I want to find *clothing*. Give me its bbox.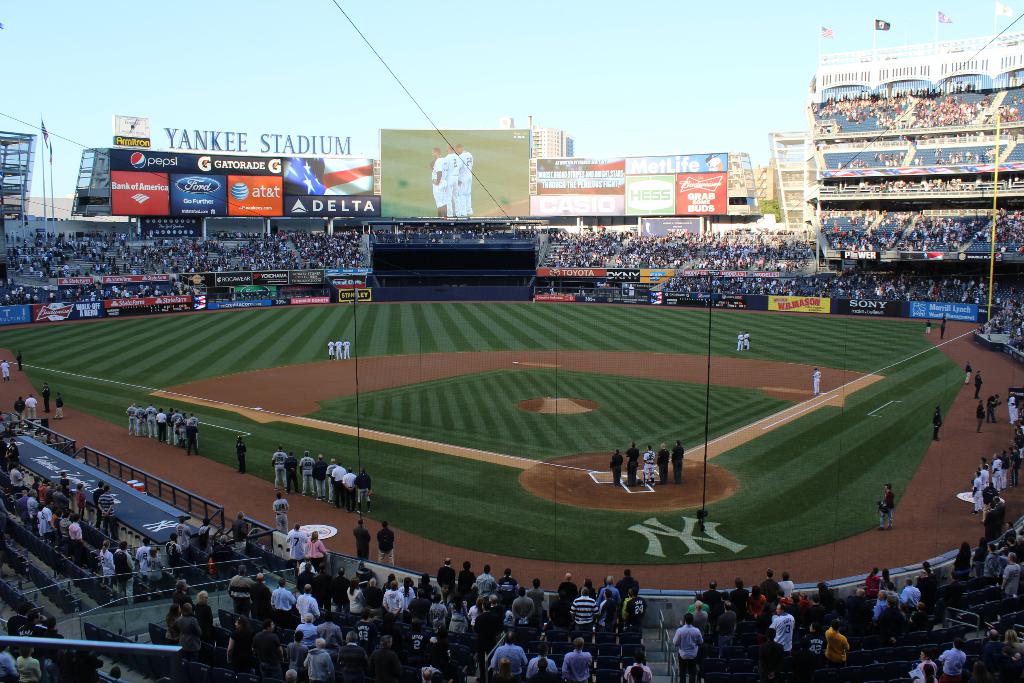
select_region(344, 343, 351, 358).
